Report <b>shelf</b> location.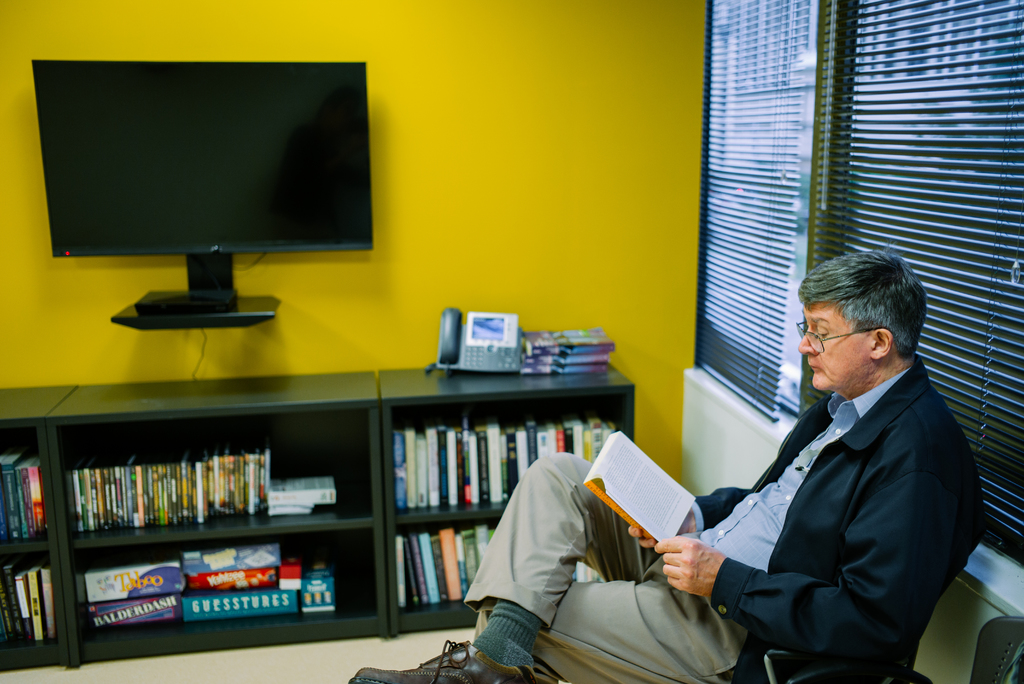
Report: 32 395 625 645.
